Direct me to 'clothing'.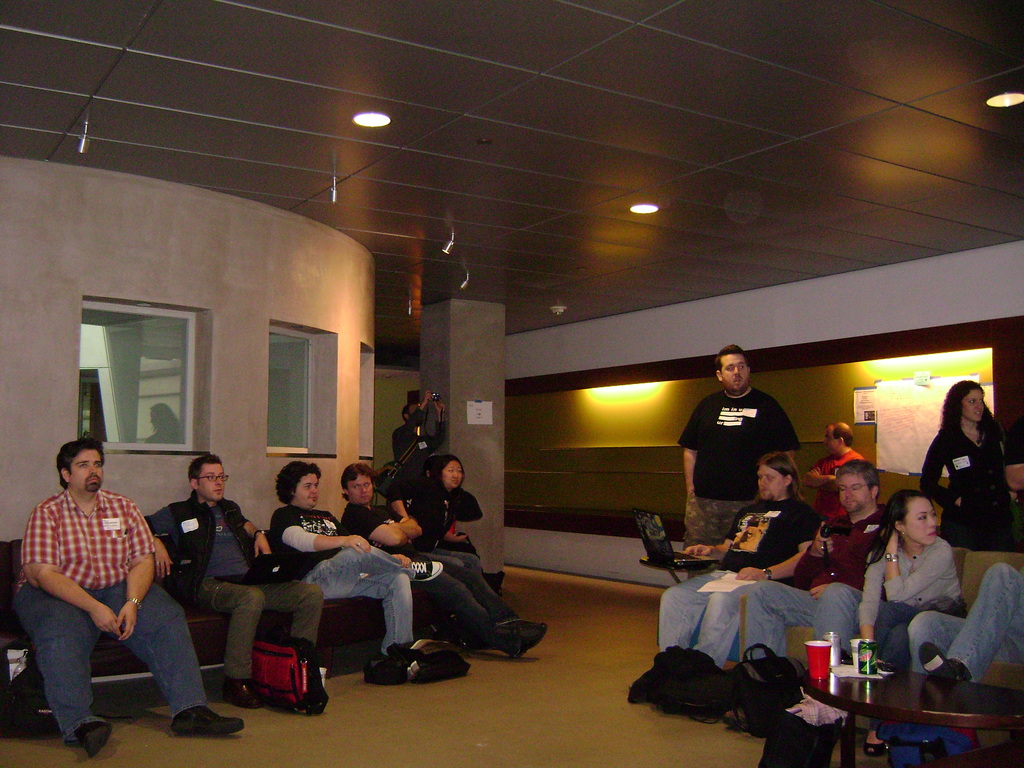
Direction: (x1=262, y1=503, x2=420, y2=659).
